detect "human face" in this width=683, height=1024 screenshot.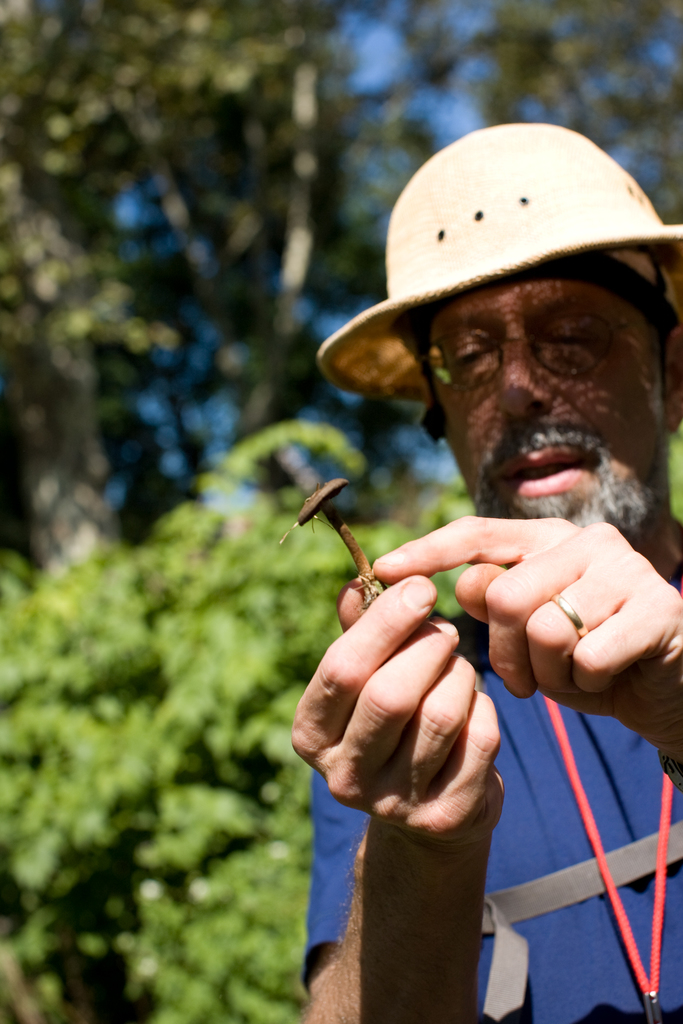
Detection: bbox=[427, 264, 662, 527].
